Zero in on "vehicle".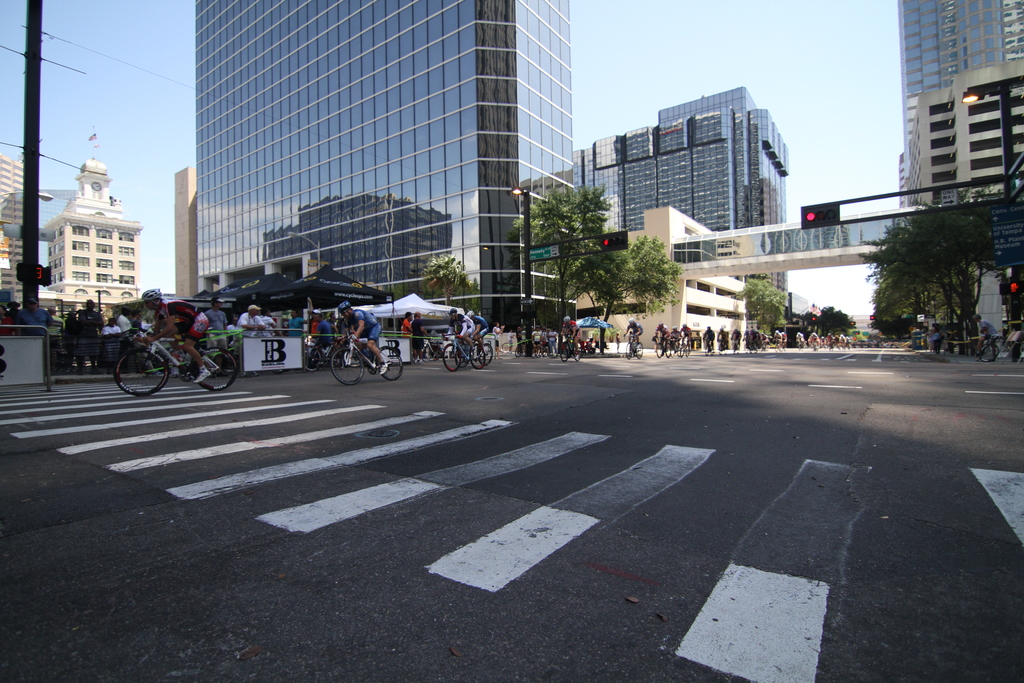
Zeroed in: <box>329,331,403,384</box>.
